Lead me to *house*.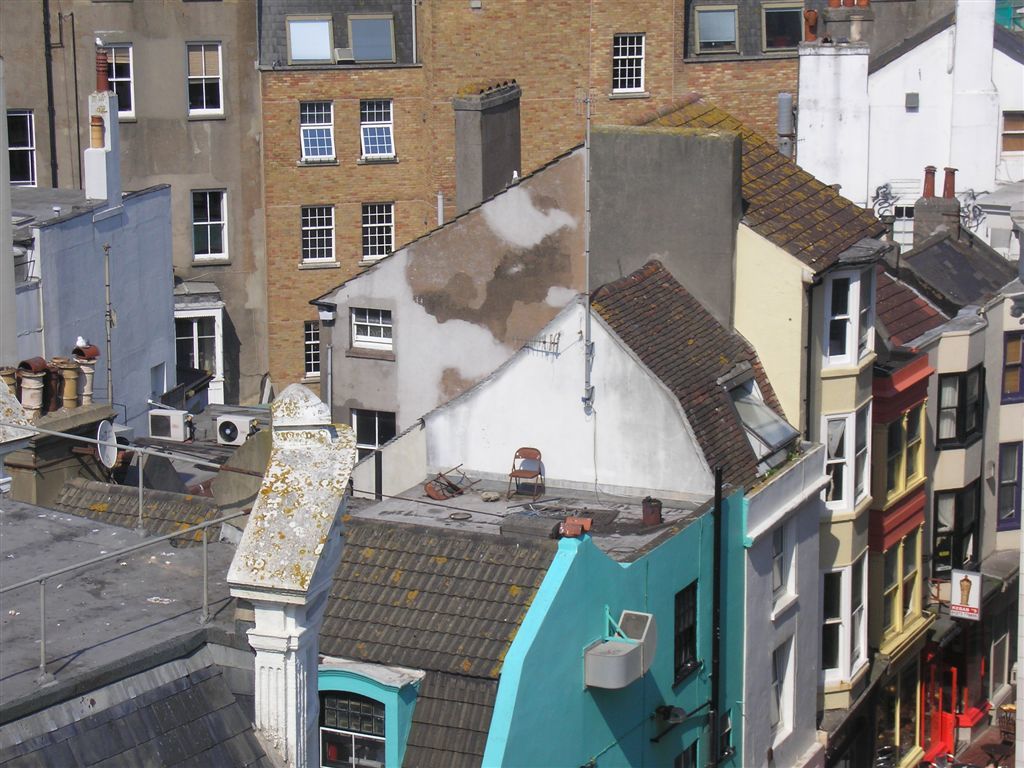
Lead to (783,0,1023,237).
